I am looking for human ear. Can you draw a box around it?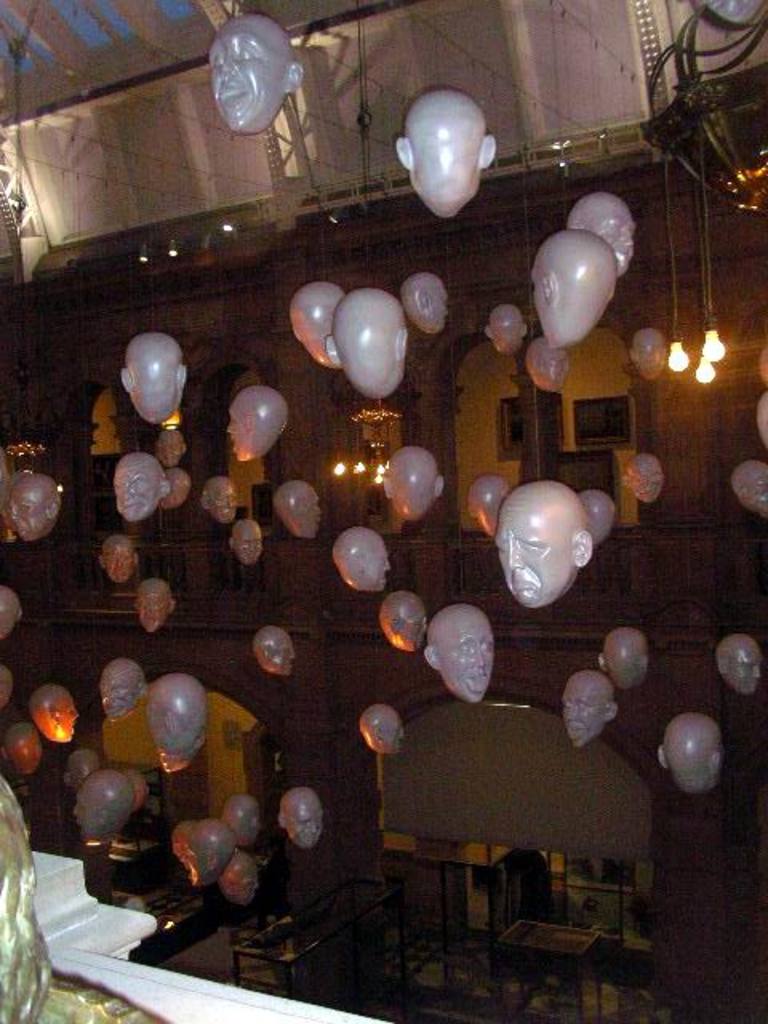
Sure, the bounding box is (421,286,434,310).
